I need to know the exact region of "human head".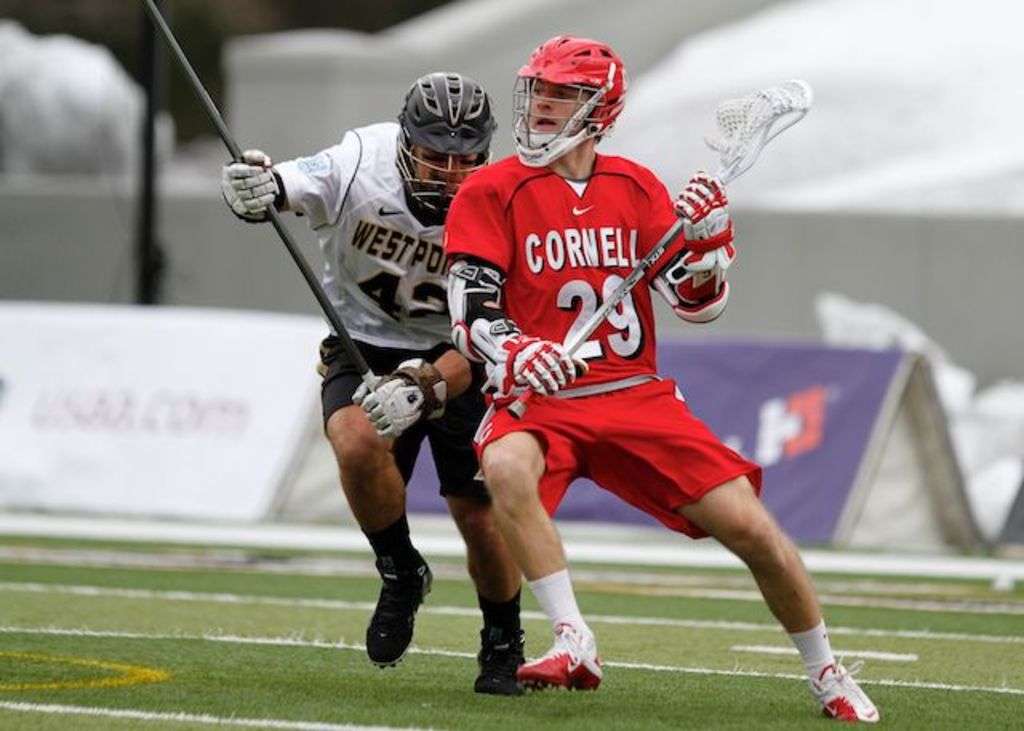
Region: left=395, top=82, right=491, bottom=210.
